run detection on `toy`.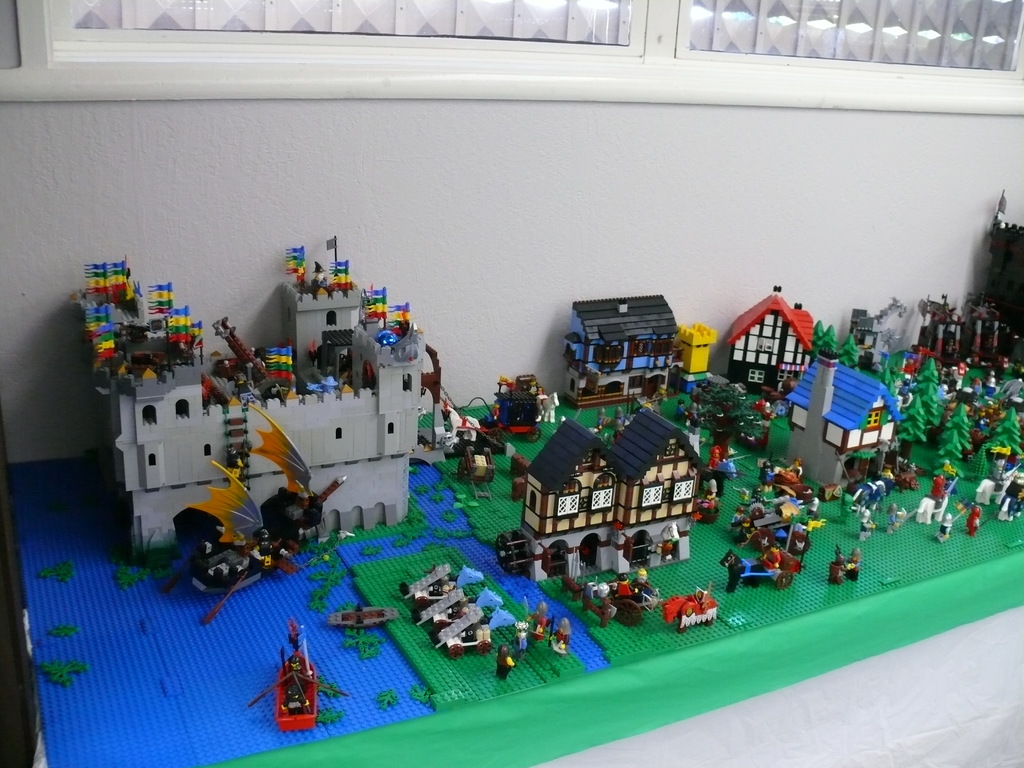
Result: box(759, 344, 894, 506).
